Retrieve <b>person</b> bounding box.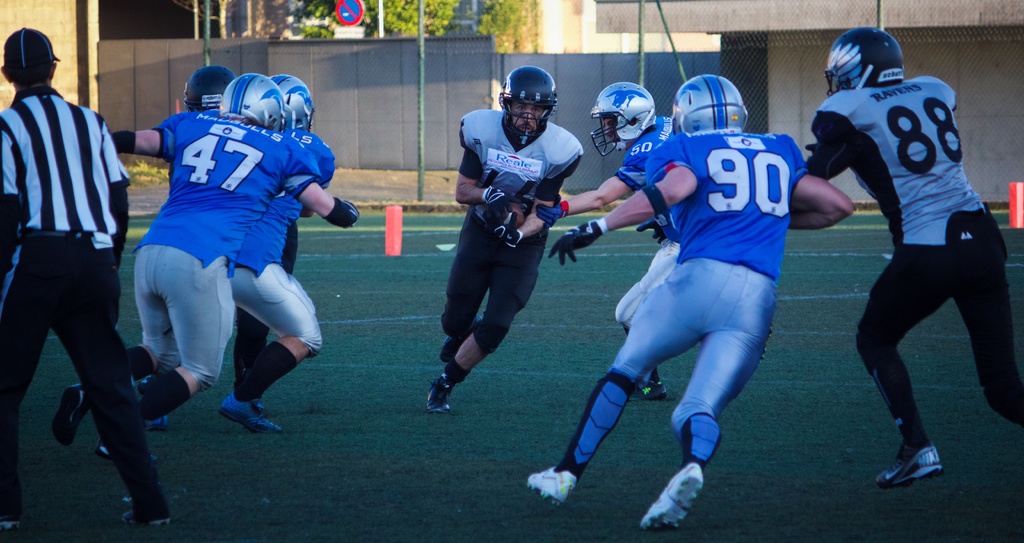
Bounding box: <box>226,72,356,437</box>.
